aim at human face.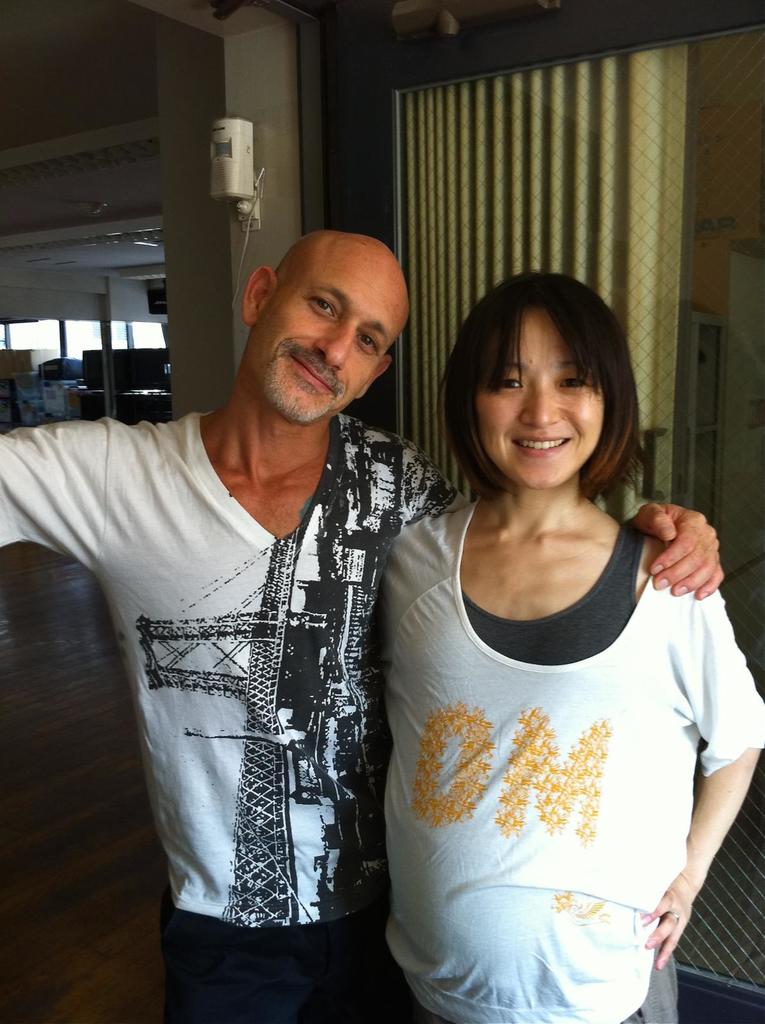
Aimed at 481/310/609/490.
